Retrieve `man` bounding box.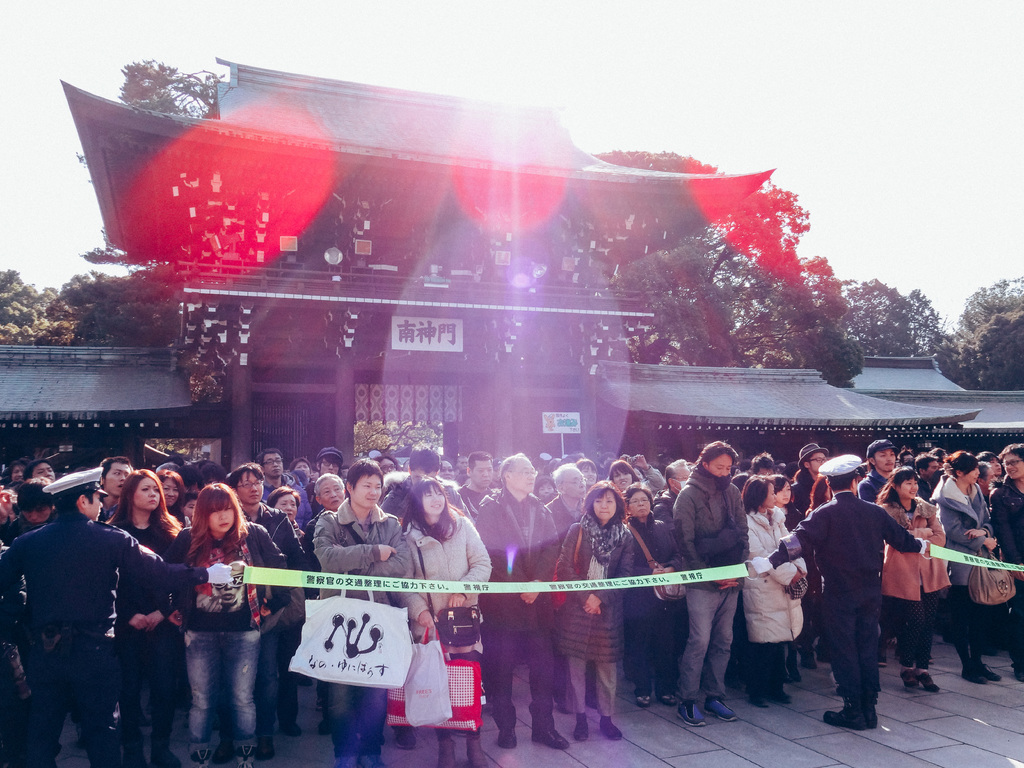
Bounding box: 227/461/307/762.
